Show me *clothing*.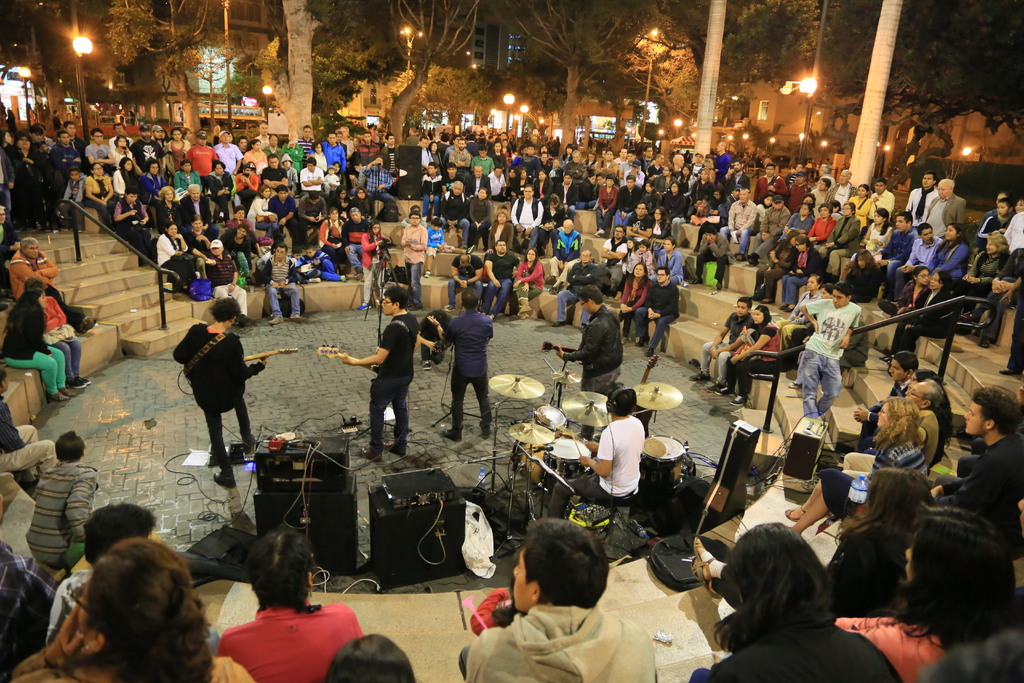
*clothing* is here: l=621, t=249, r=636, b=272.
